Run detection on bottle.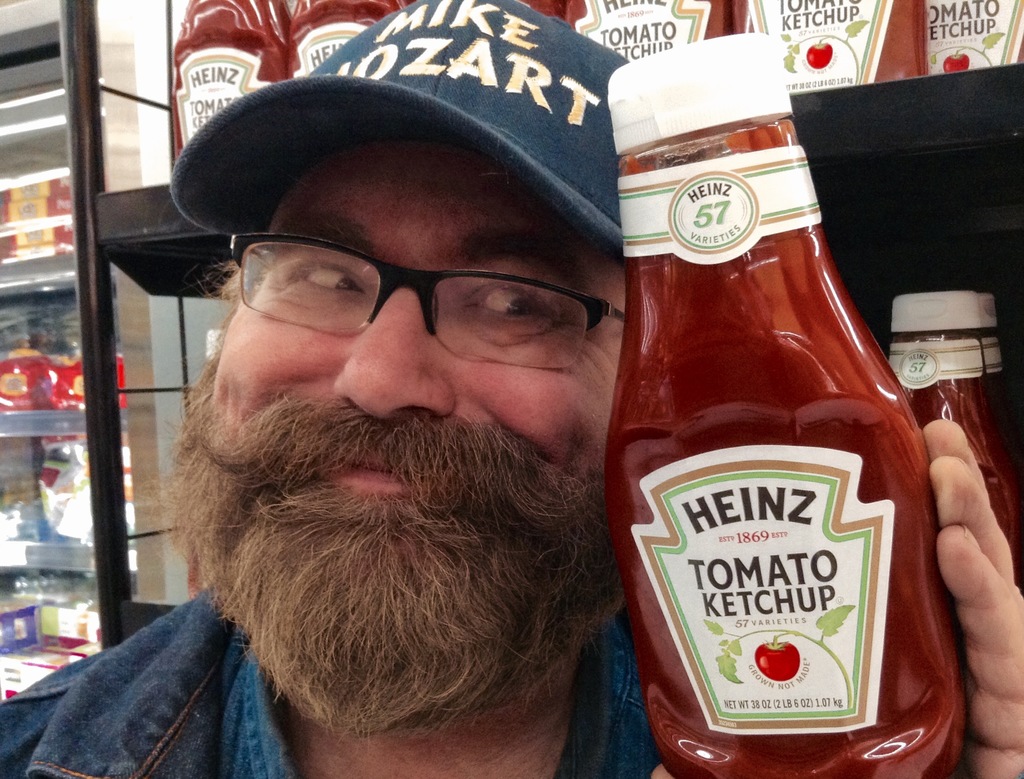
Result: bbox=[164, 0, 282, 174].
